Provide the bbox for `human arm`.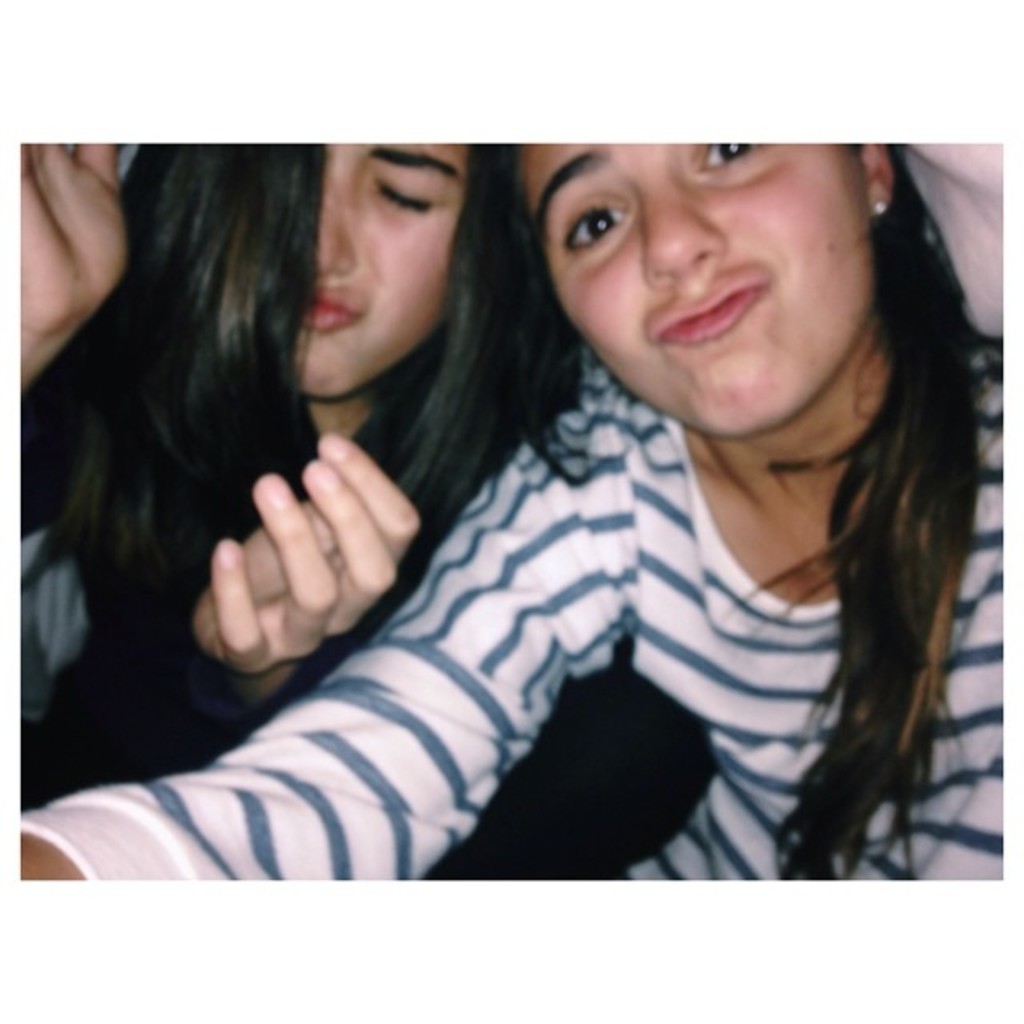
<region>30, 418, 627, 878</region>.
